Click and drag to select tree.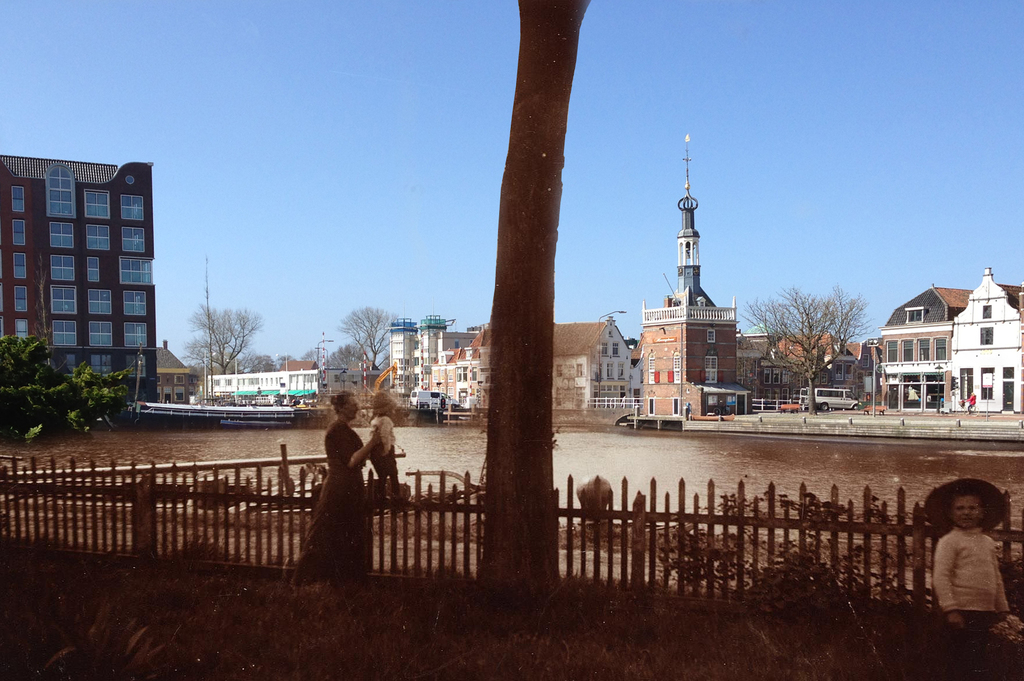
Selection: pyautogui.locateOnScreen(335, 301, 402, 369).
